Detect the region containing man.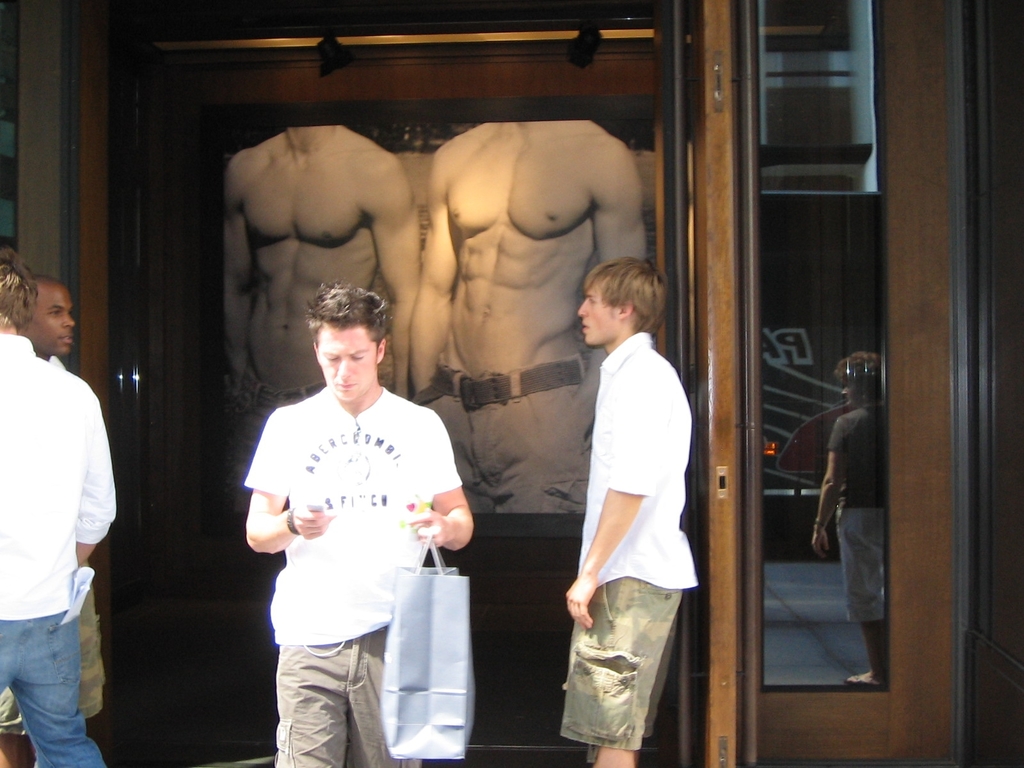
select_region(0, 241, 116, 767).
